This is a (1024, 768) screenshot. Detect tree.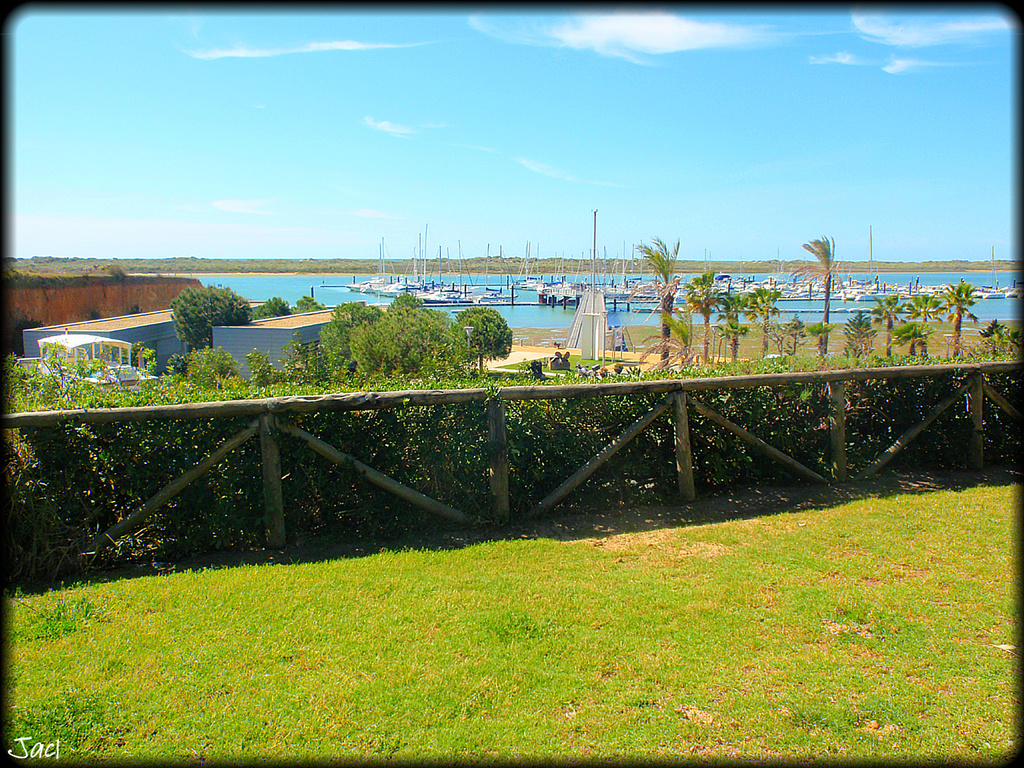
detection(257, 295, 292, 320).
